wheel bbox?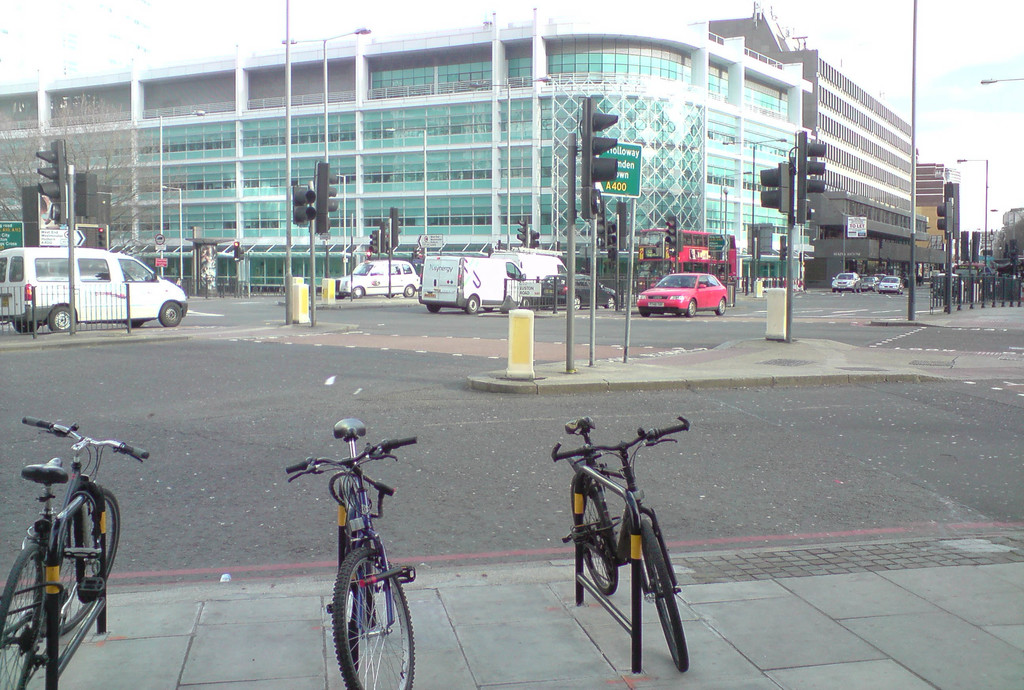
bbox(464, 296, 479, 316)
